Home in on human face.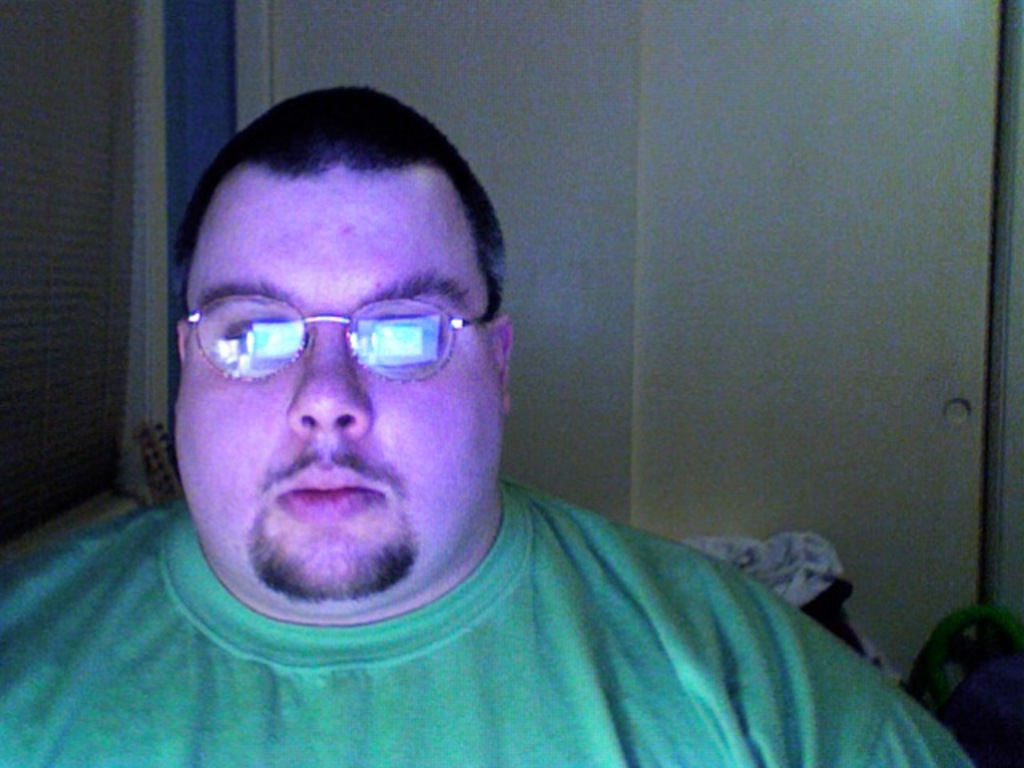
Homed in at Rect(174, 165, 496, 602).
